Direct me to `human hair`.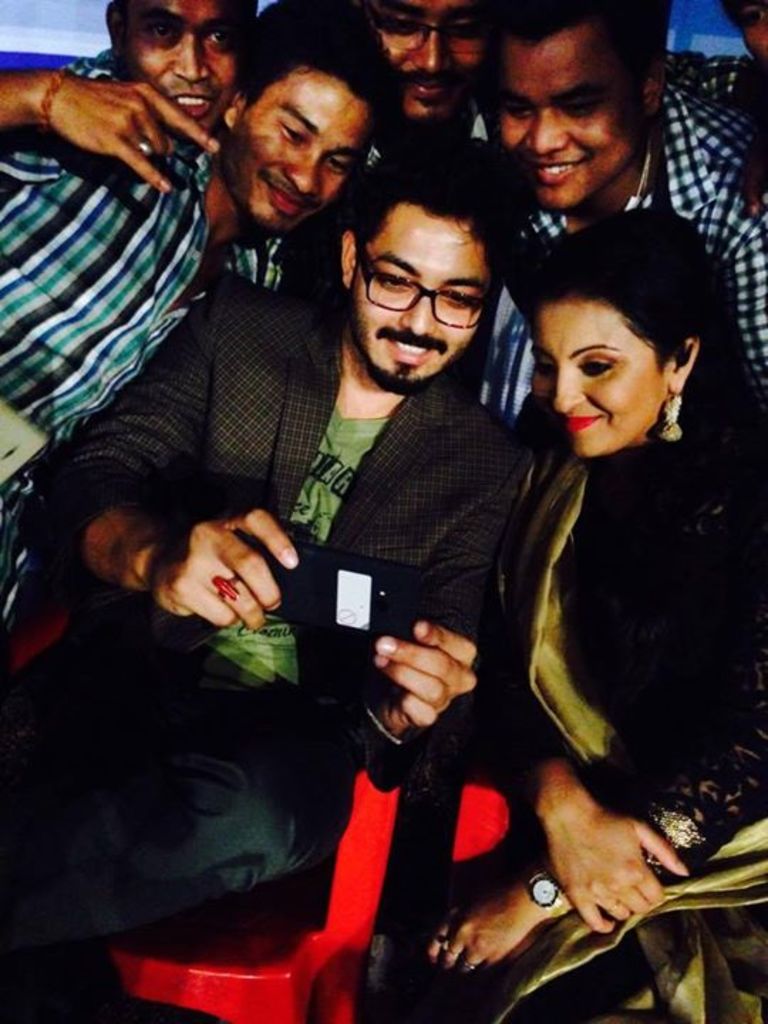
Direction: 344/137/521/290.
